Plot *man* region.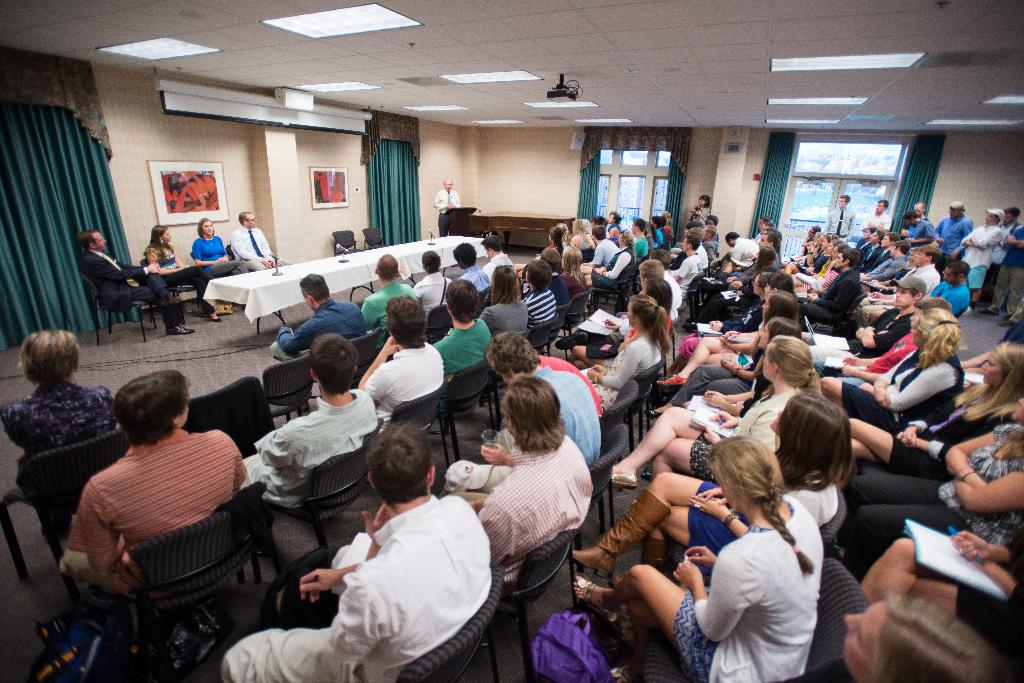
Plotted at [left=990, top=206, right=1023, bottom=300].
